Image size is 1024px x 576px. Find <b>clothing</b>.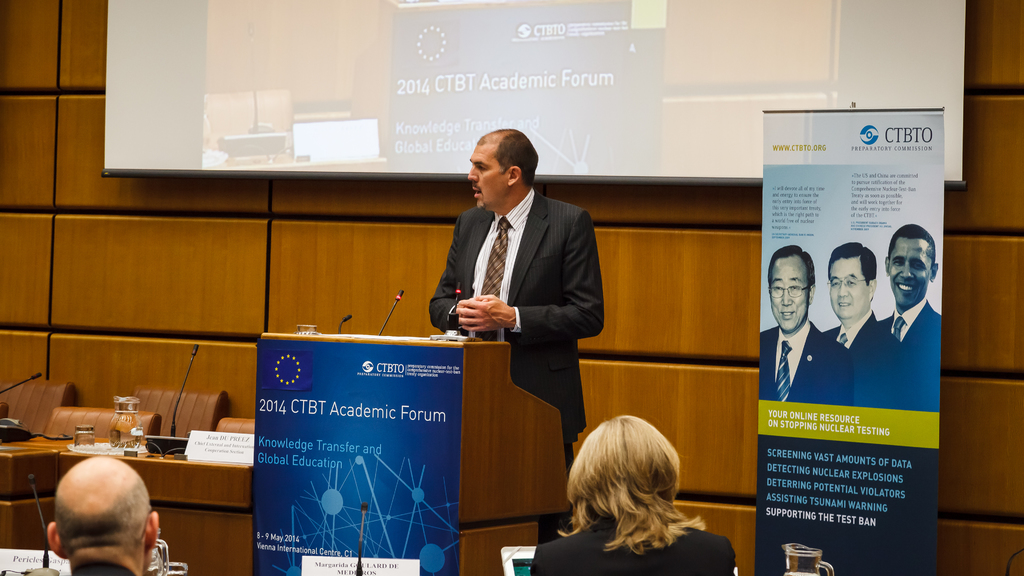
(757,318,855,405).
